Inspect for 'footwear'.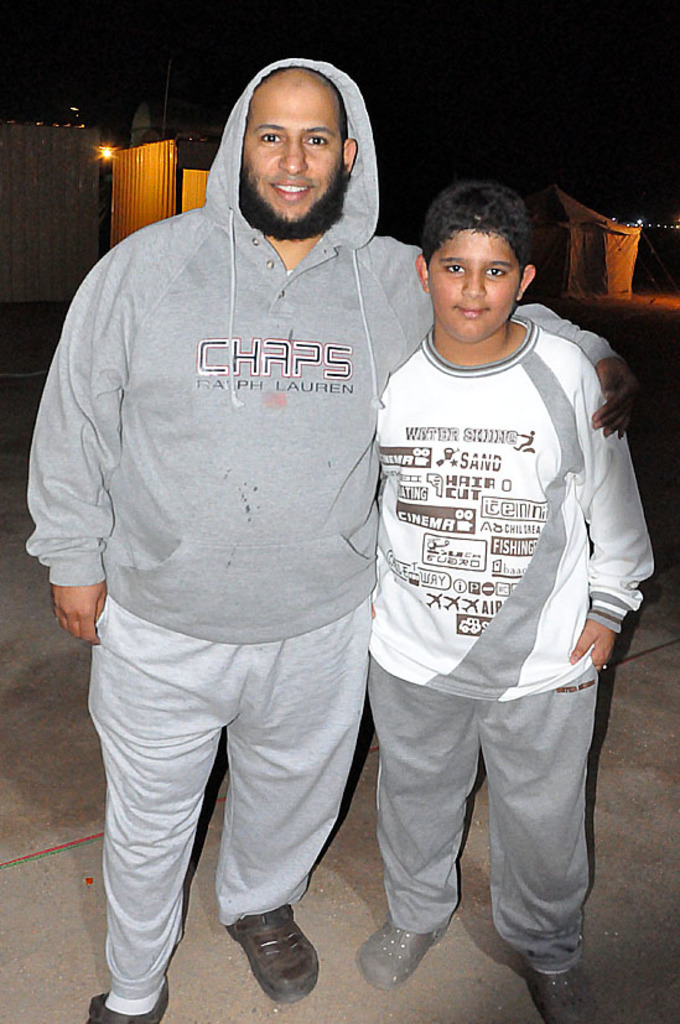
Inspection: (left=353, top=915, right=451, bottom=991).
